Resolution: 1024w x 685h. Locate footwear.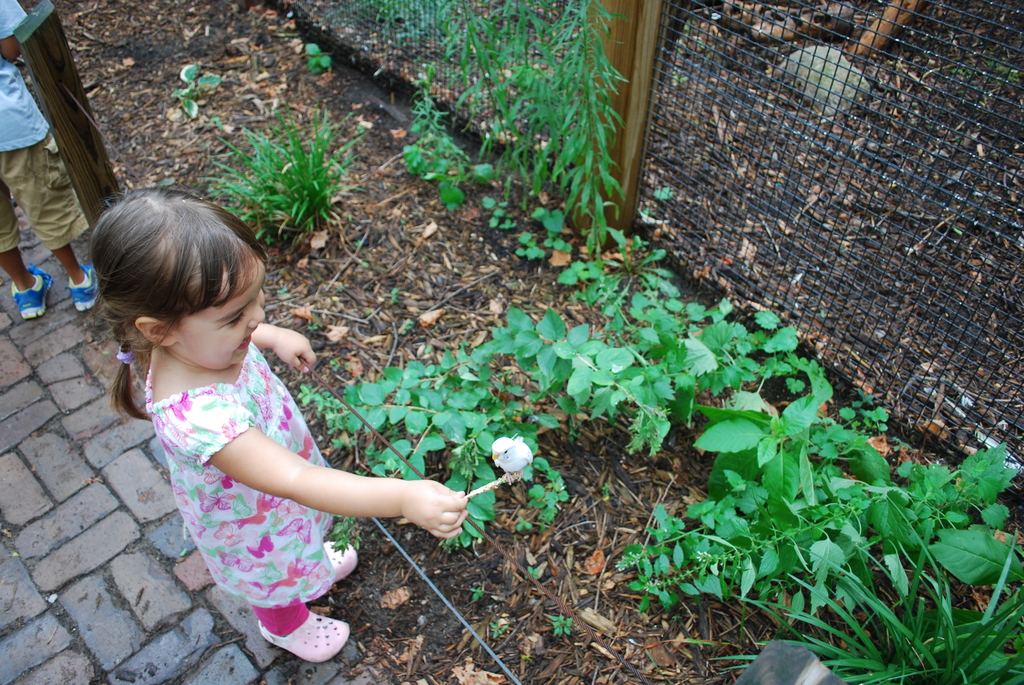
l=10, t=264, r=56, b=319.
